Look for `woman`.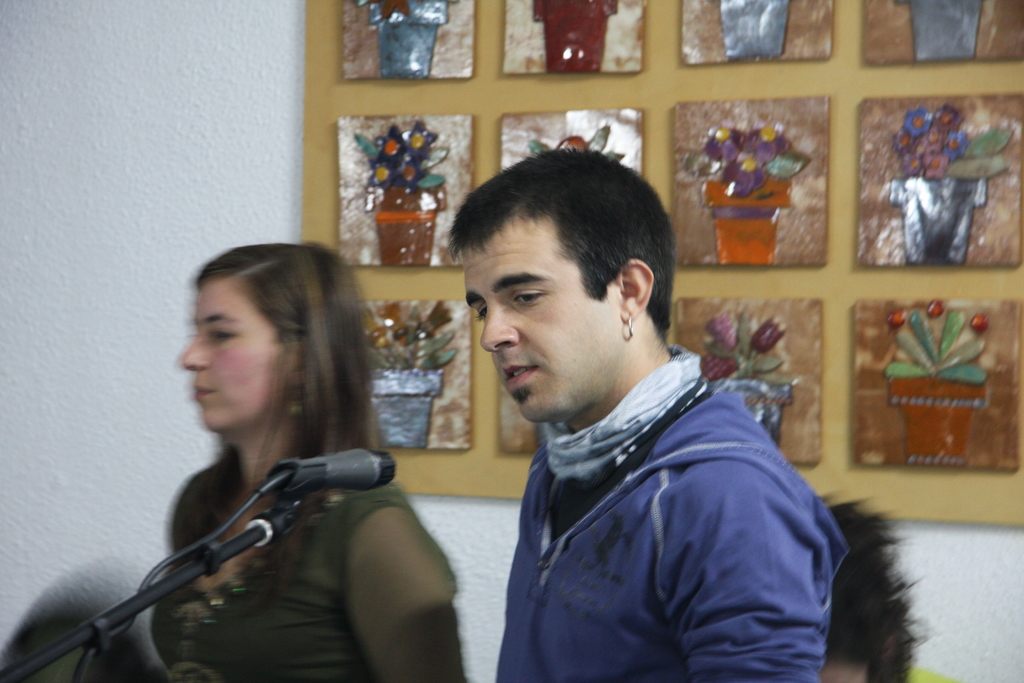
Found: x1=78, y1=237, x2=448, y2=682.
